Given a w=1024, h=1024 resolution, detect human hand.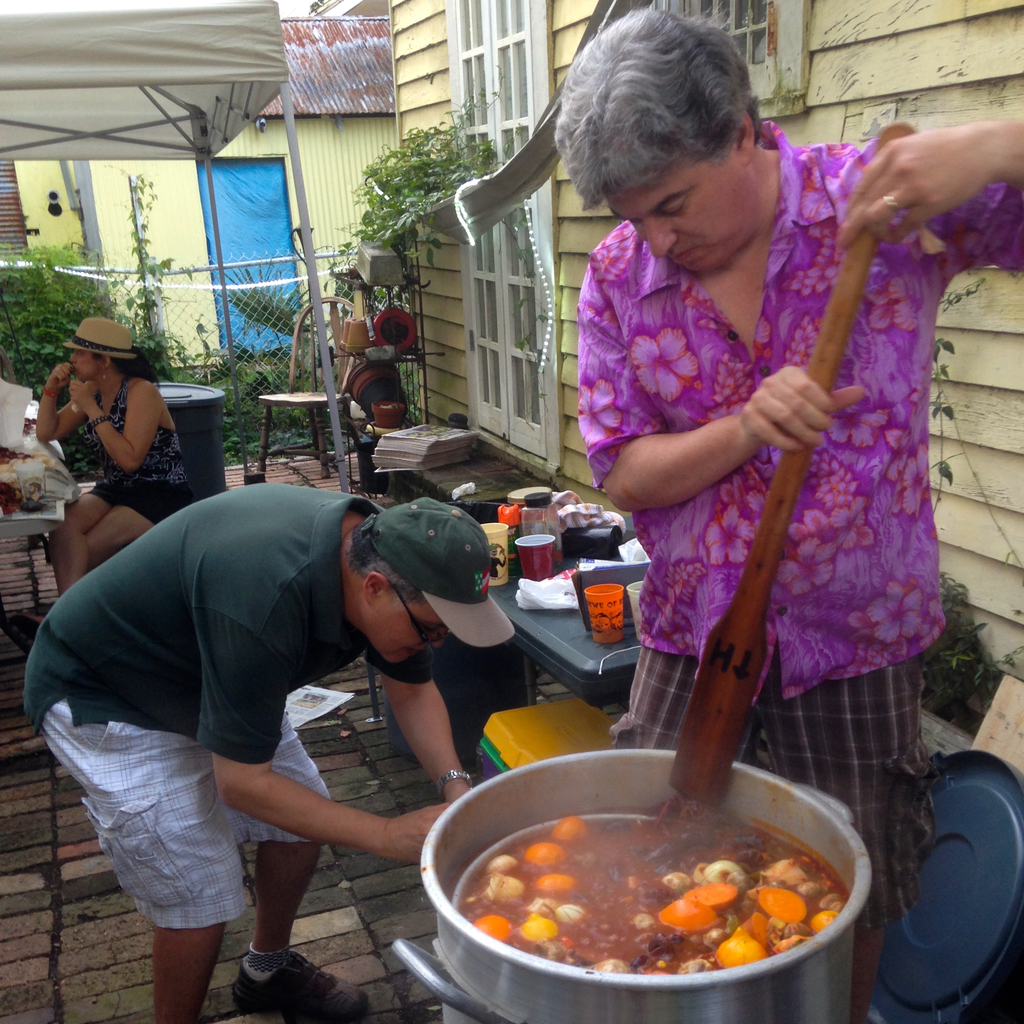
detection(65, 377, 100, 419).
